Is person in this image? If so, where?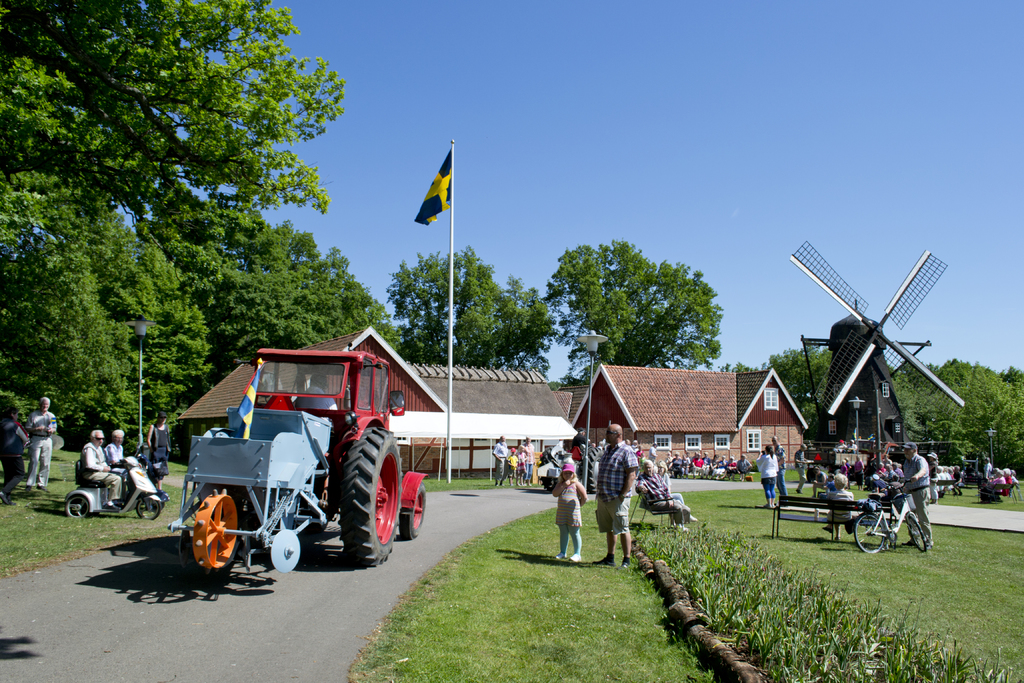
Yes, at (755, 445, 783, 509).
